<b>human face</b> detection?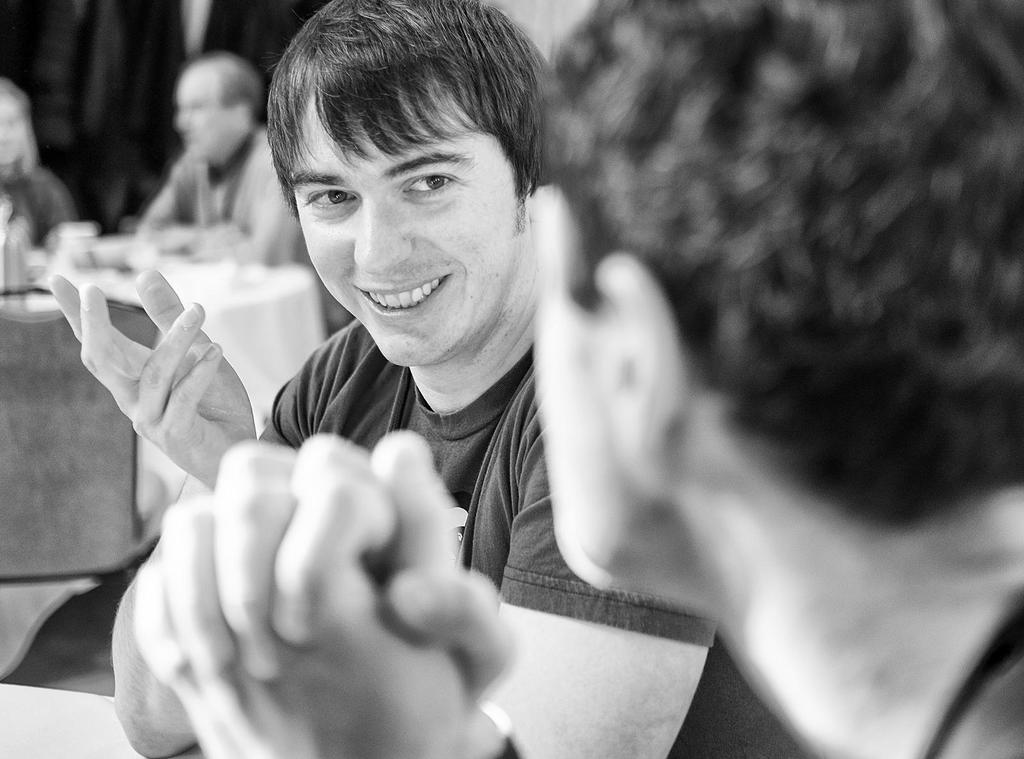
locate(0, 94, 31, 165)
